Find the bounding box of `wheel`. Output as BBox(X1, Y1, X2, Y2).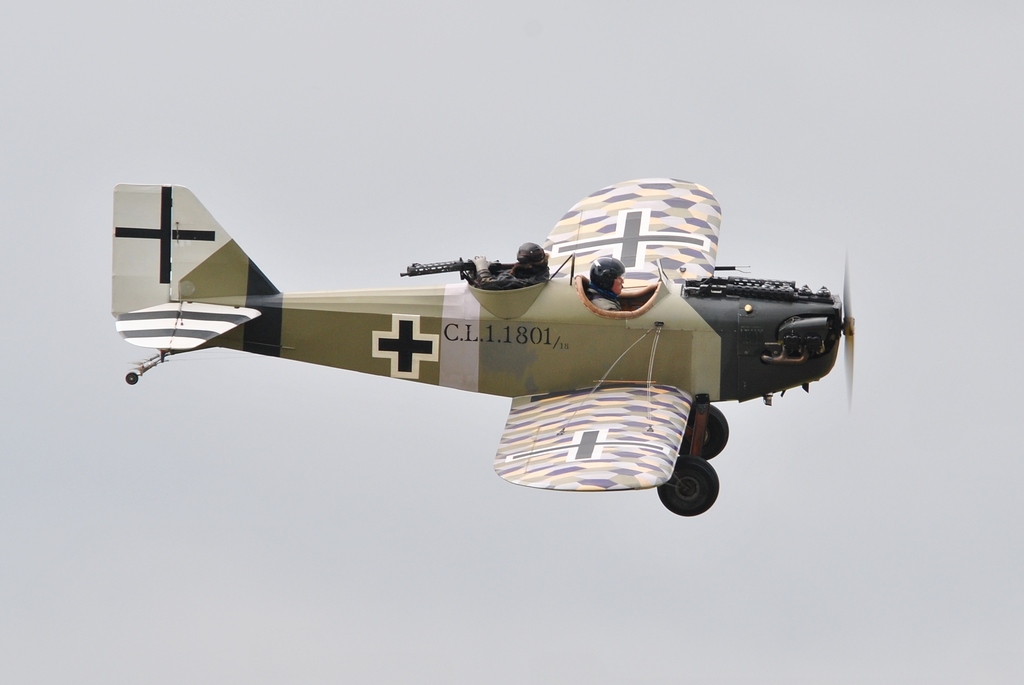
BBox(655, 446, 721, 522).
